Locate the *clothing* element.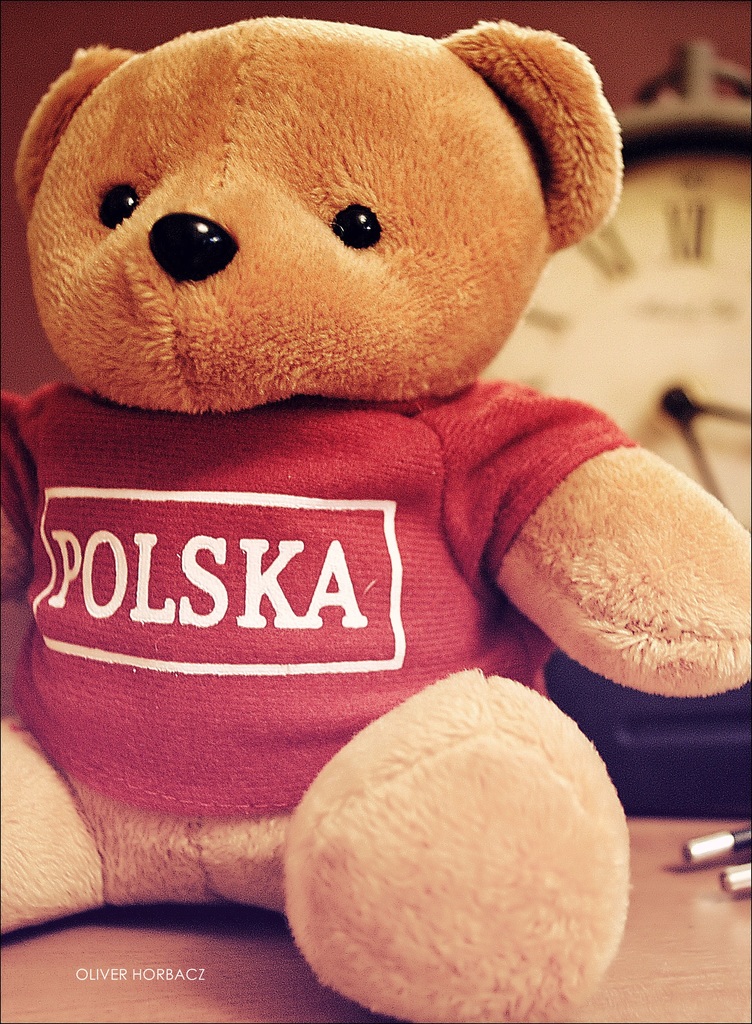
Element bbox: (left=0, top=378, right=668, bottom=827).
